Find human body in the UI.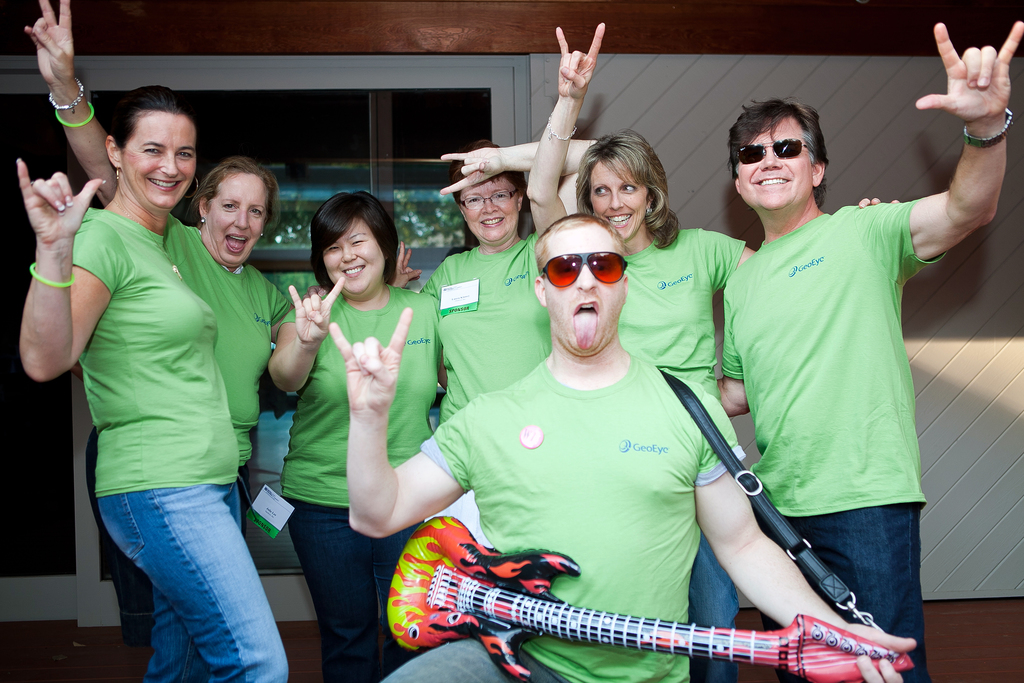
UI element at <bbox>17, 0, 300, 680</bbox>.
